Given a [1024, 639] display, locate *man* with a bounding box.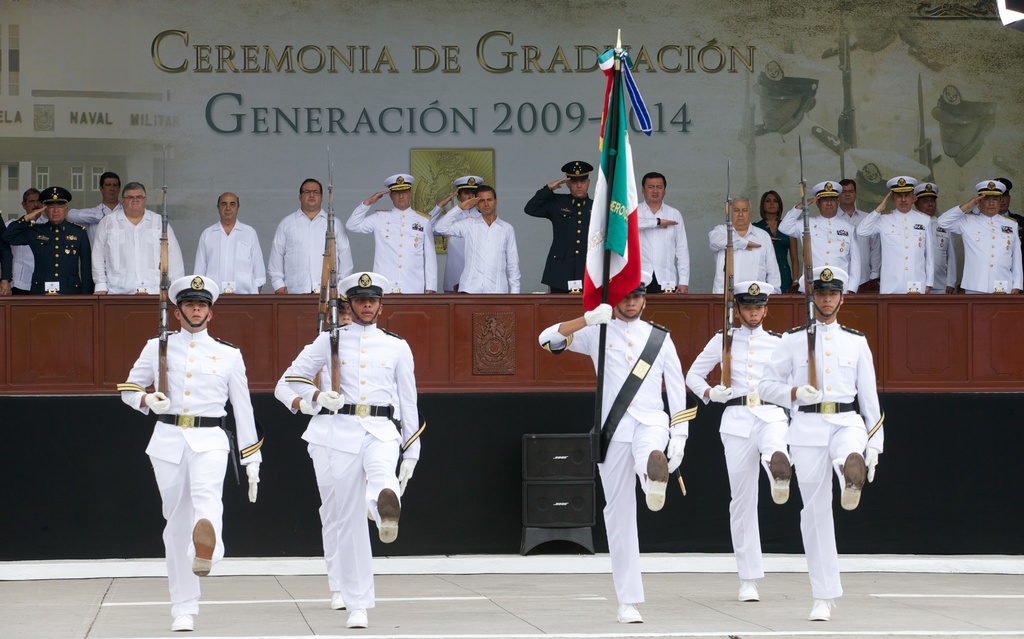
Located: 776 181 860 291.
